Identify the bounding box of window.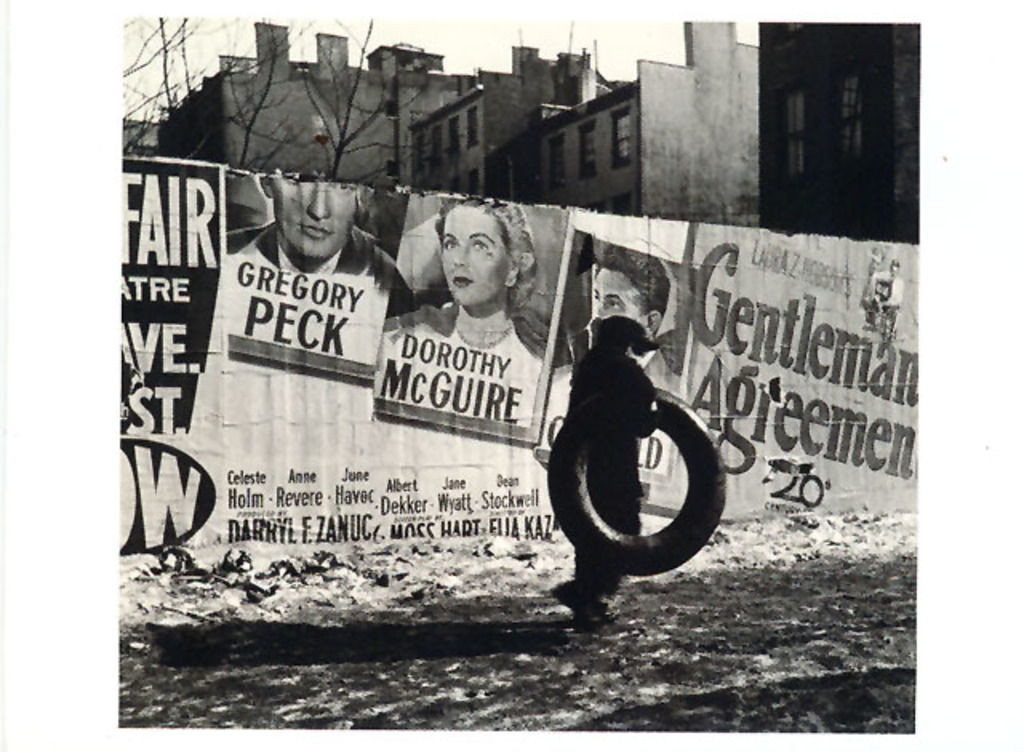
bbox=[469, 104, 480, 149].
